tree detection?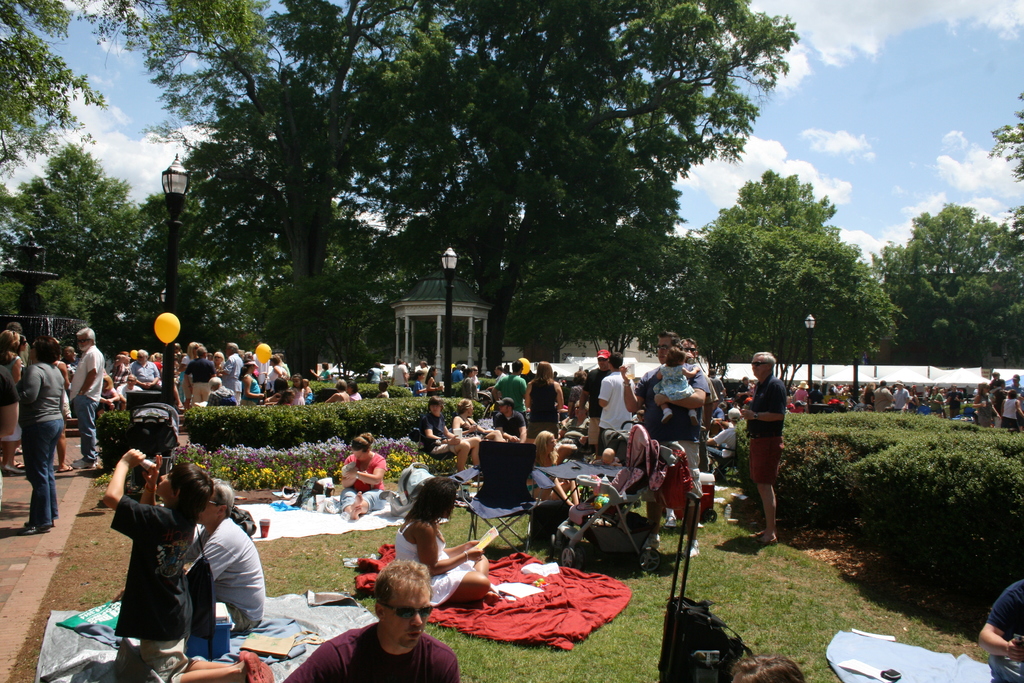
box=[509, 220, 689, 359]
